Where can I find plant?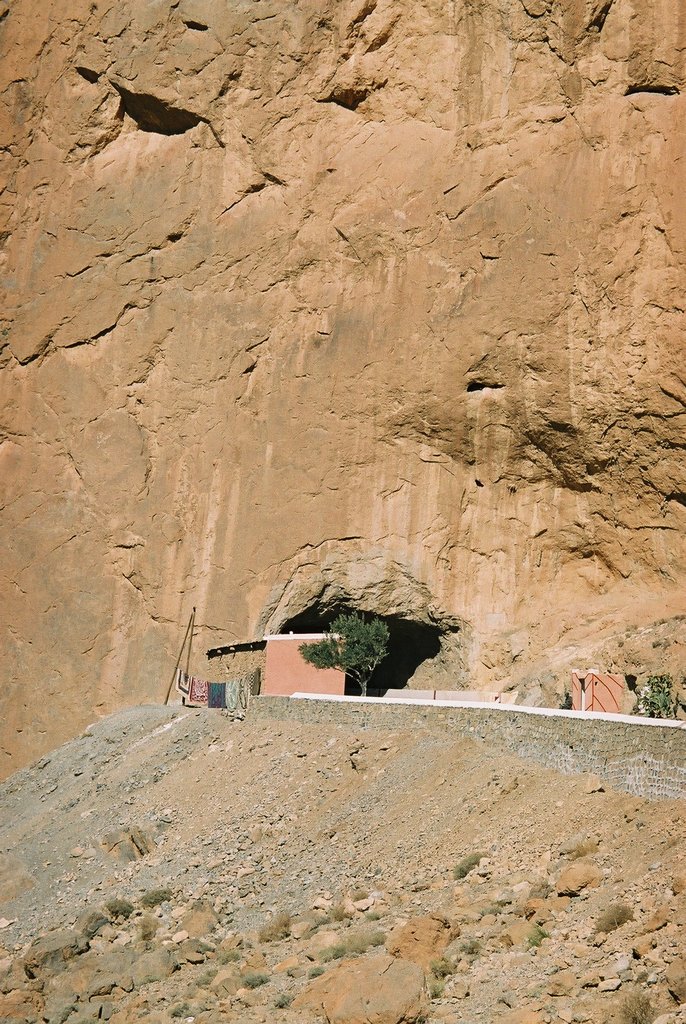
You can find it at 202,608,466,709.
